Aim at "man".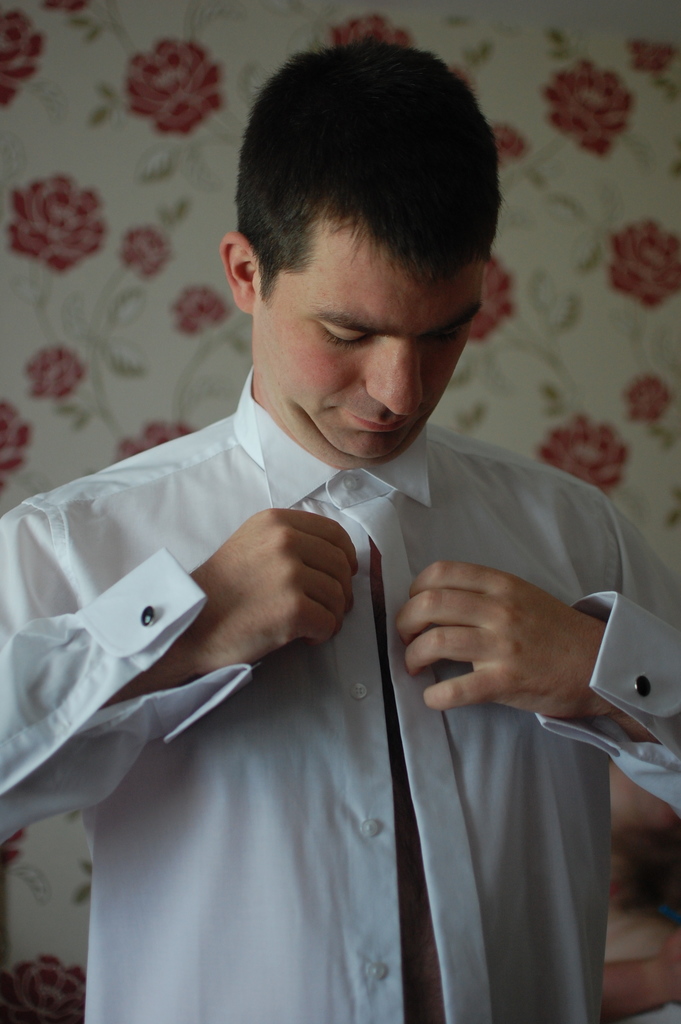
Aimed at <box>0,41,680,1023</box>.
